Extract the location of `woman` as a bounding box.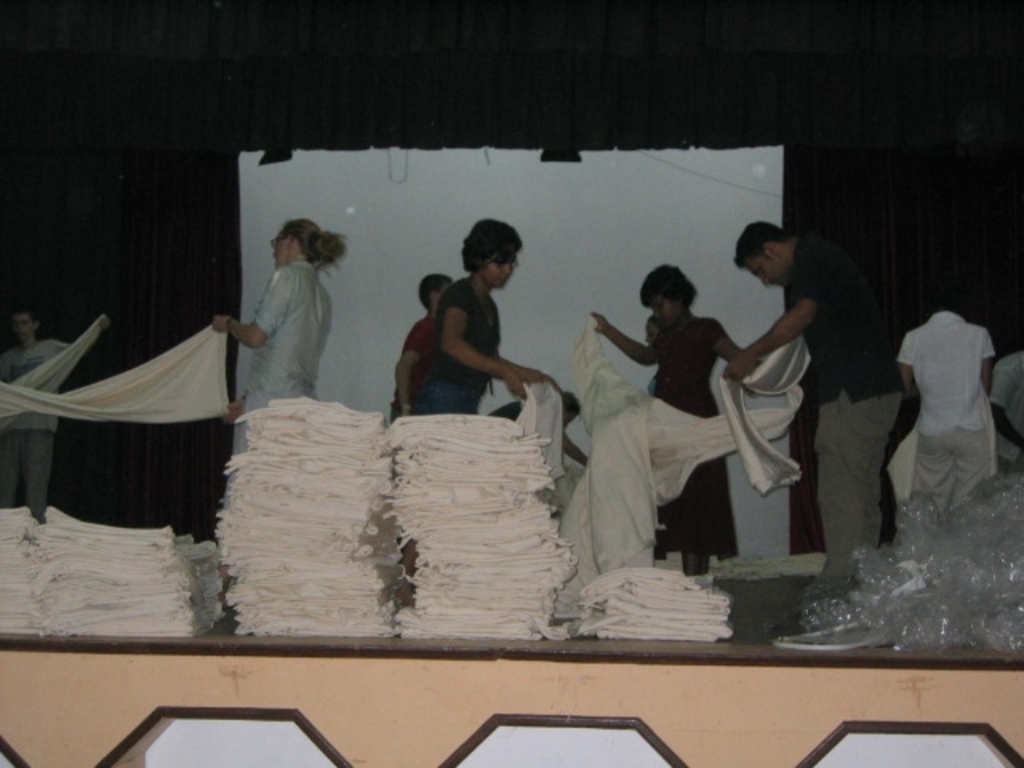
(left=210, top=216, right=355, bottom=458).
